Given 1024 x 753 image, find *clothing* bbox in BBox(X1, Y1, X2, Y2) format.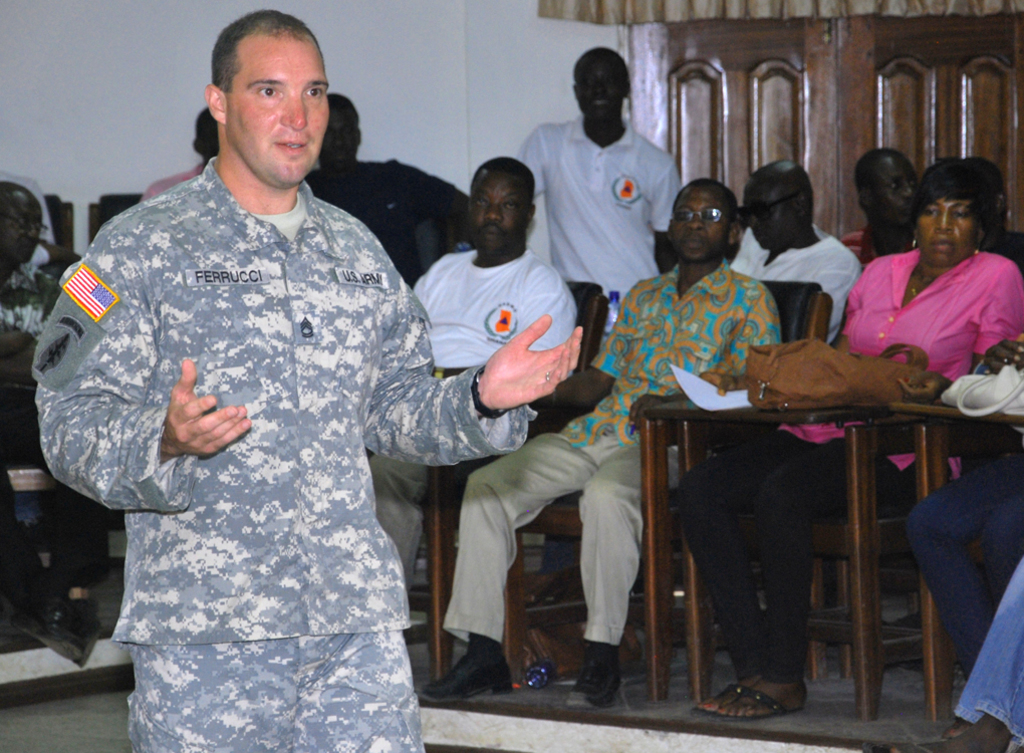
BBox(0, 236, 111, 604).
